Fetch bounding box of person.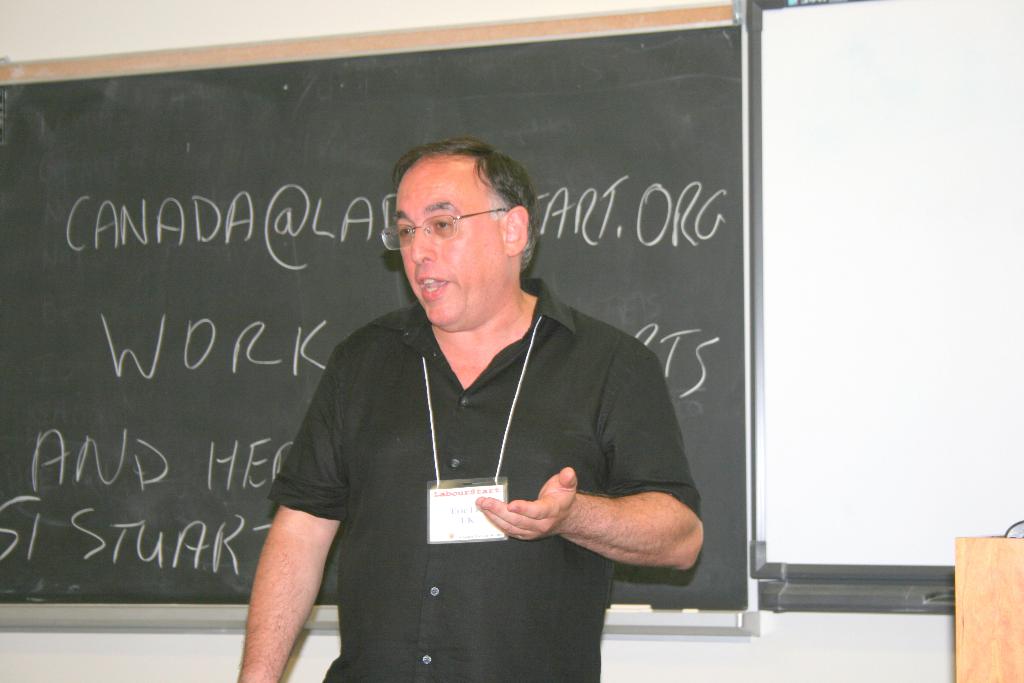
Bbox: locate(243, 121, 700, 682).
